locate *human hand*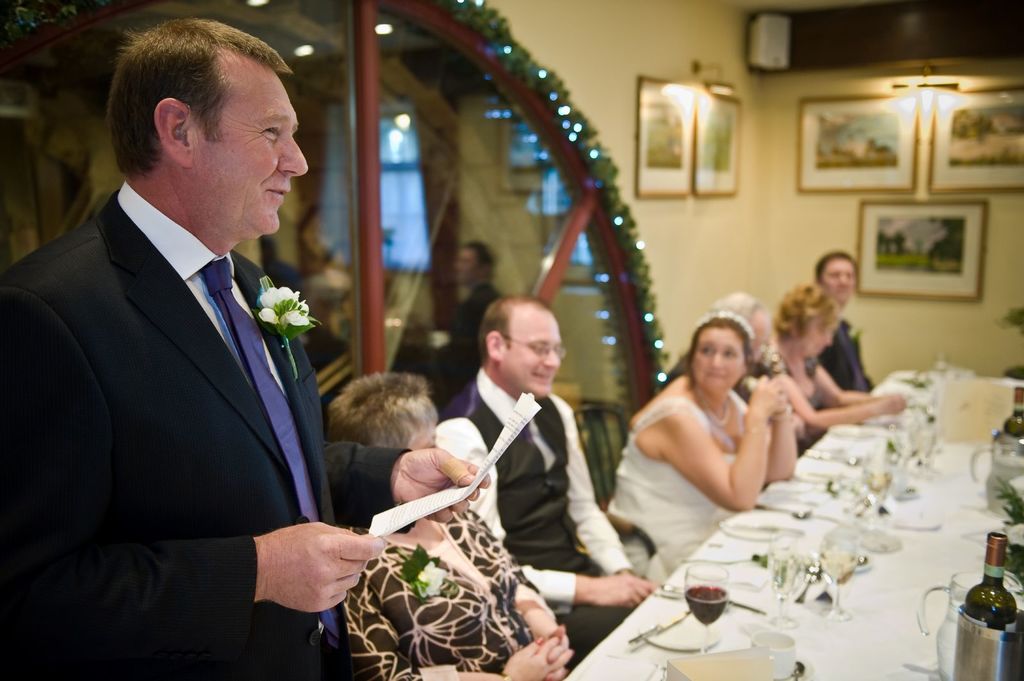
select_region(230, 515, 392, 624)
